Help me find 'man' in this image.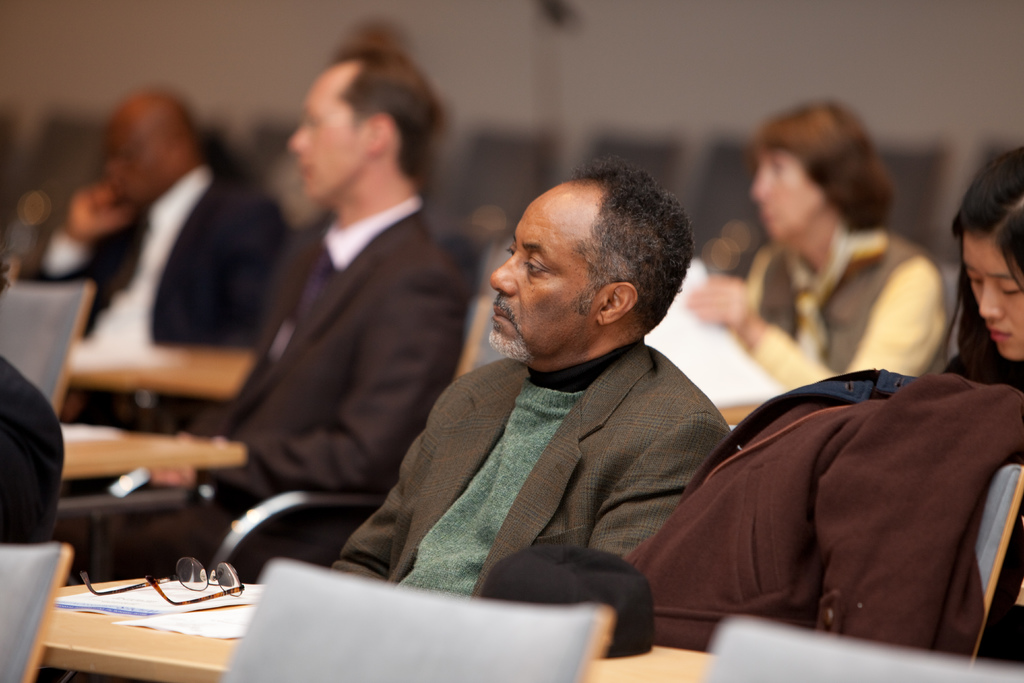
Found it: BBox(30, 93, 270, 357).
